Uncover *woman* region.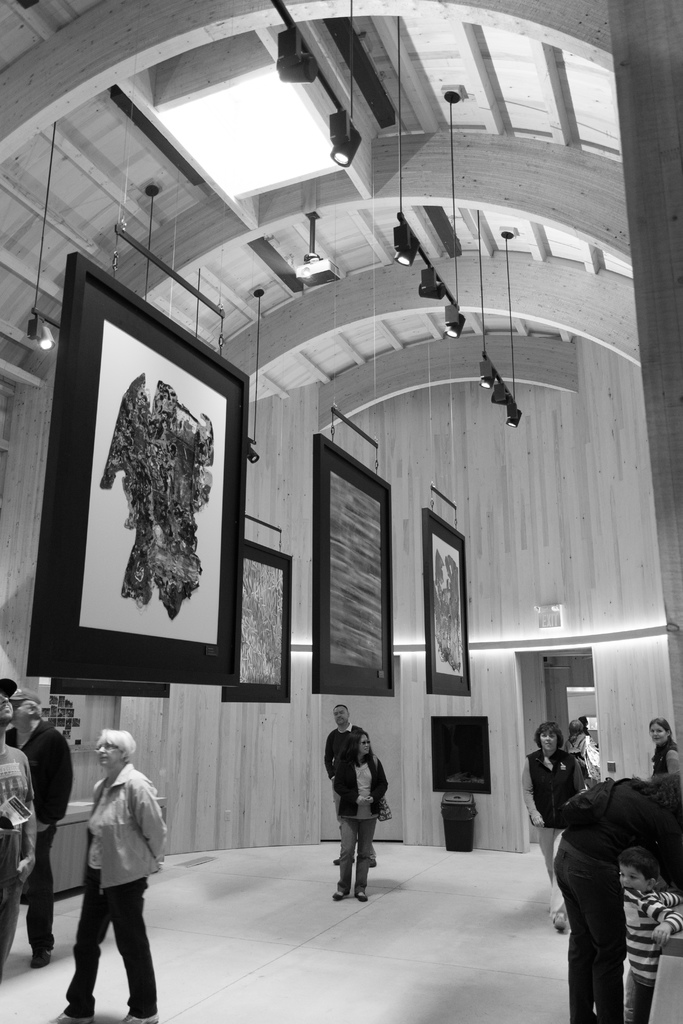
Uncovered: bbox(329, 728, 393, 901).
